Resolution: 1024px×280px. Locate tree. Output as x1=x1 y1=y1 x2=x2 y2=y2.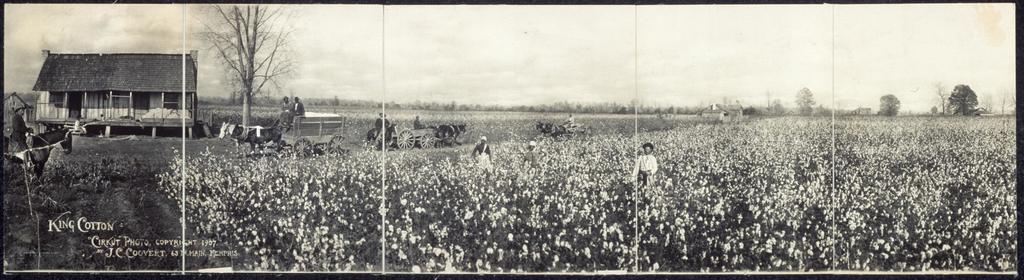
x1=797 y1=84 x2=818 y2=109.
